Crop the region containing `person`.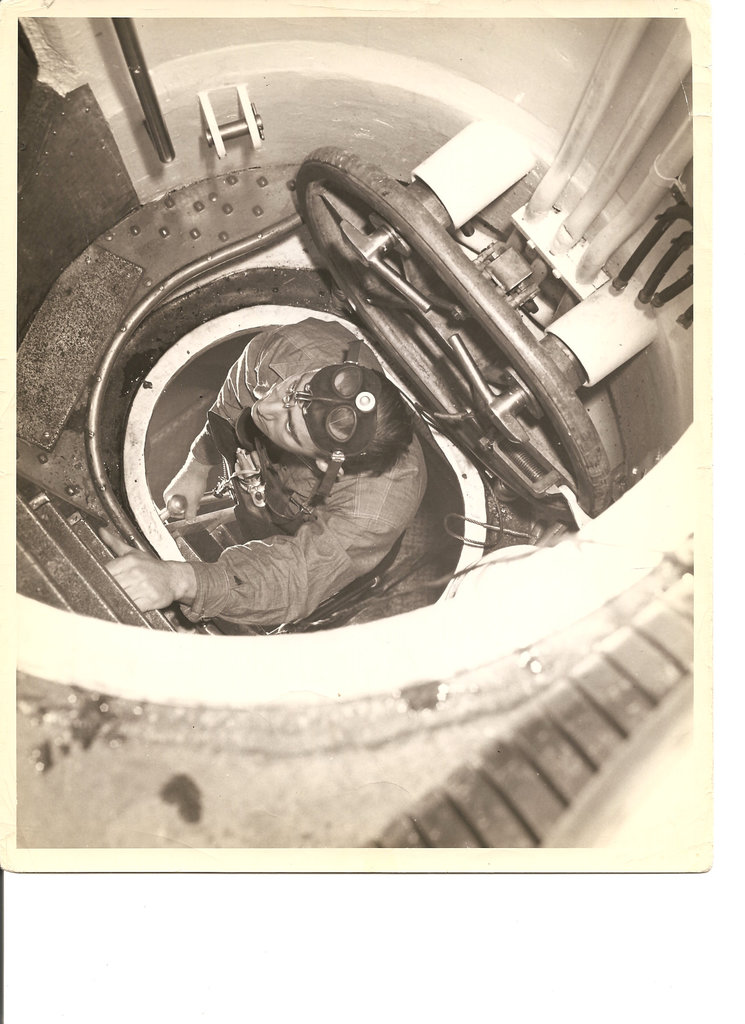
Crop region: box=[106, 291, 423, 630].
